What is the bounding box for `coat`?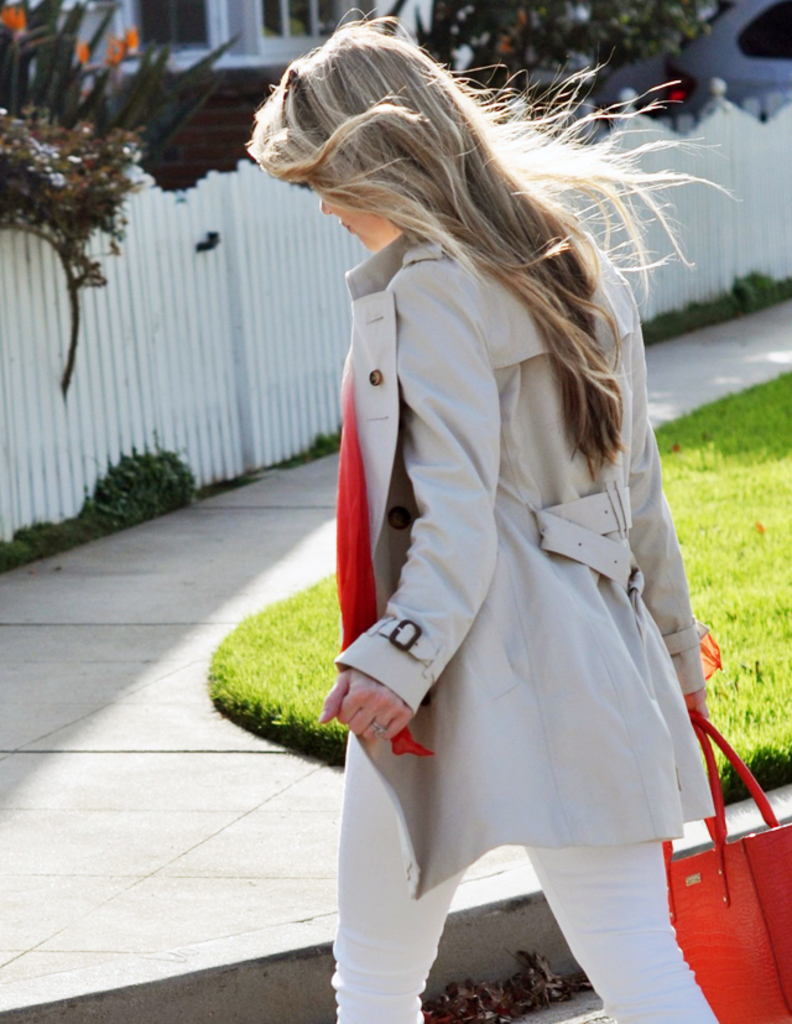
pyautogui.locateOnScreen(337, 206, 723, 904).
